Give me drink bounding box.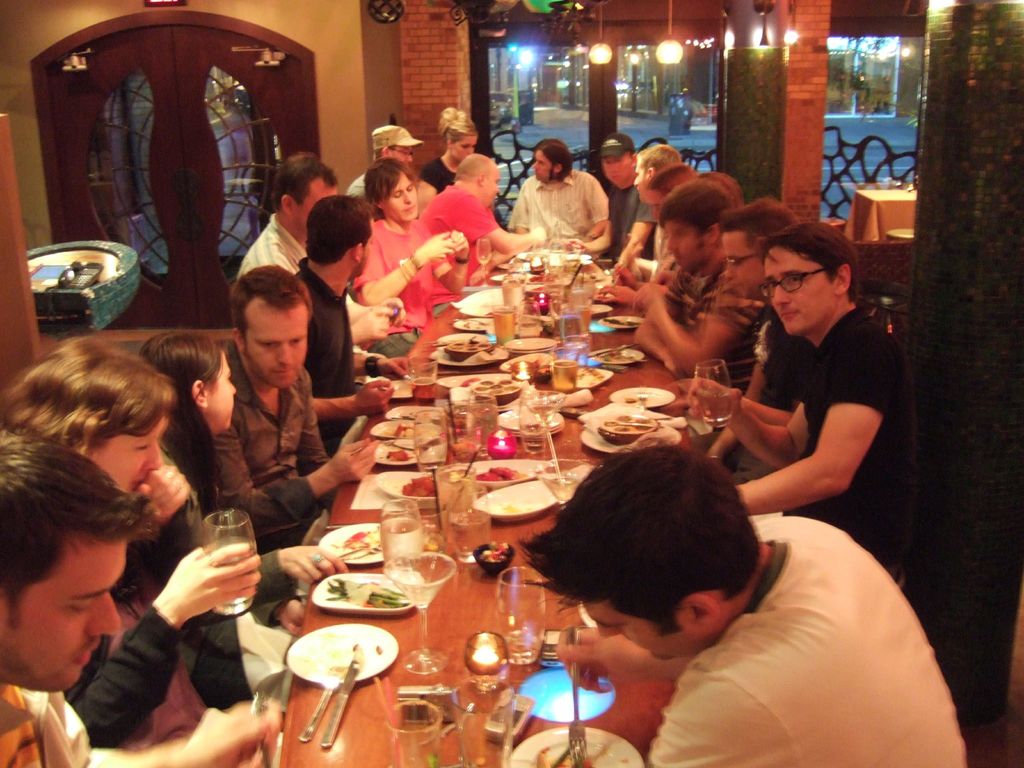
[417,415,451,465].
